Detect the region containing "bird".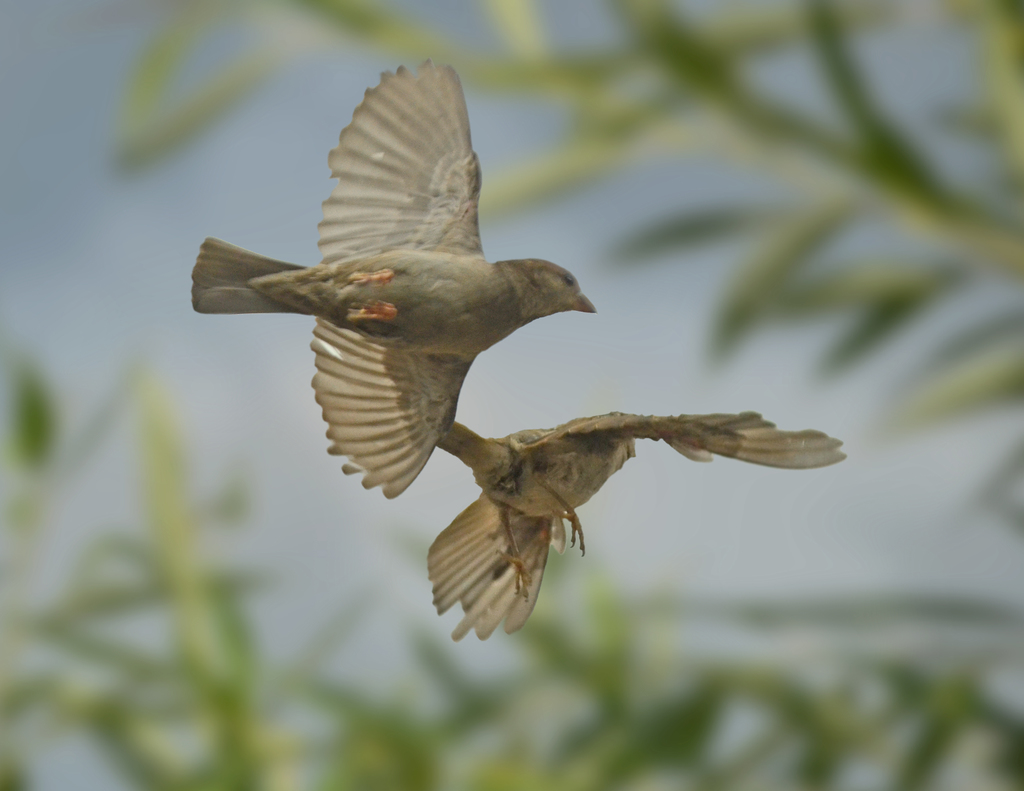
<bbox>188, 47, 600, 502</bbox>.
